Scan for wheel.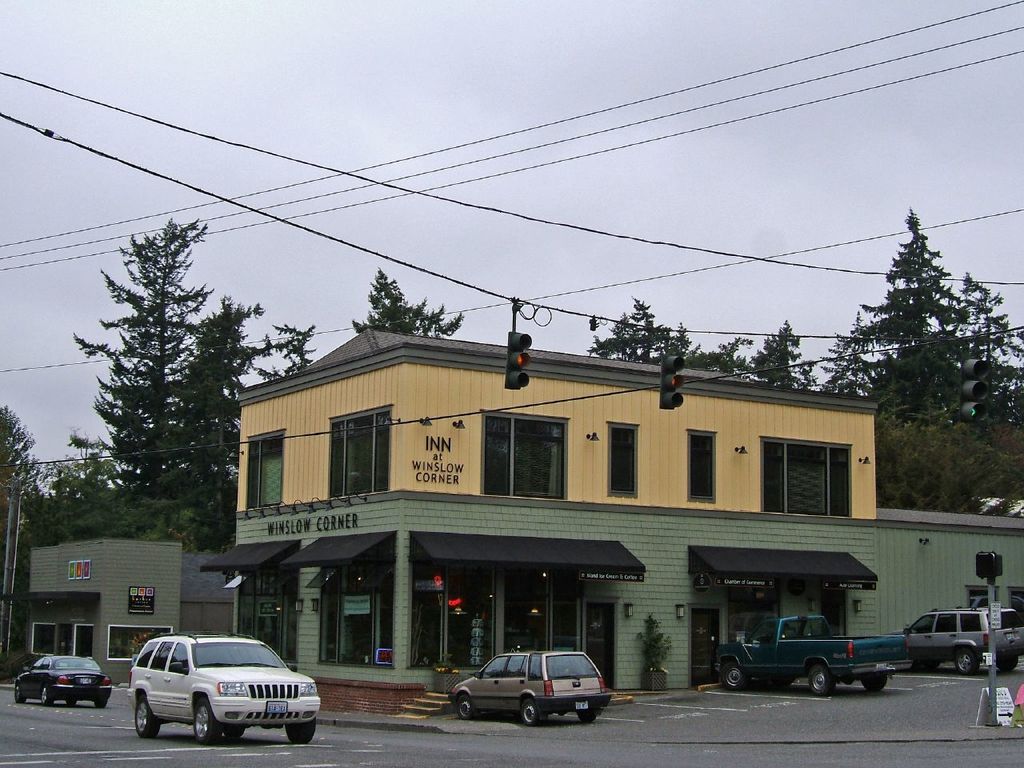
Scan result: {"left": 97, "top": 698, "right": 106, "bottom": 709}.
